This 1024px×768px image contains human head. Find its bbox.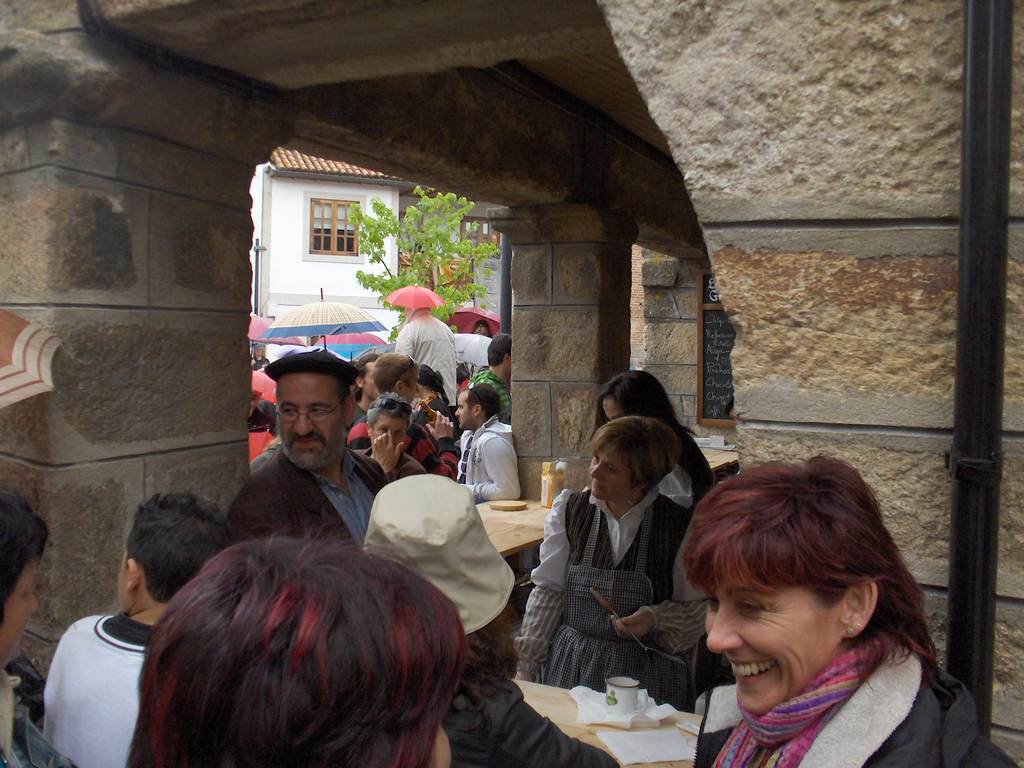
box(118, 495, 238, 621).
